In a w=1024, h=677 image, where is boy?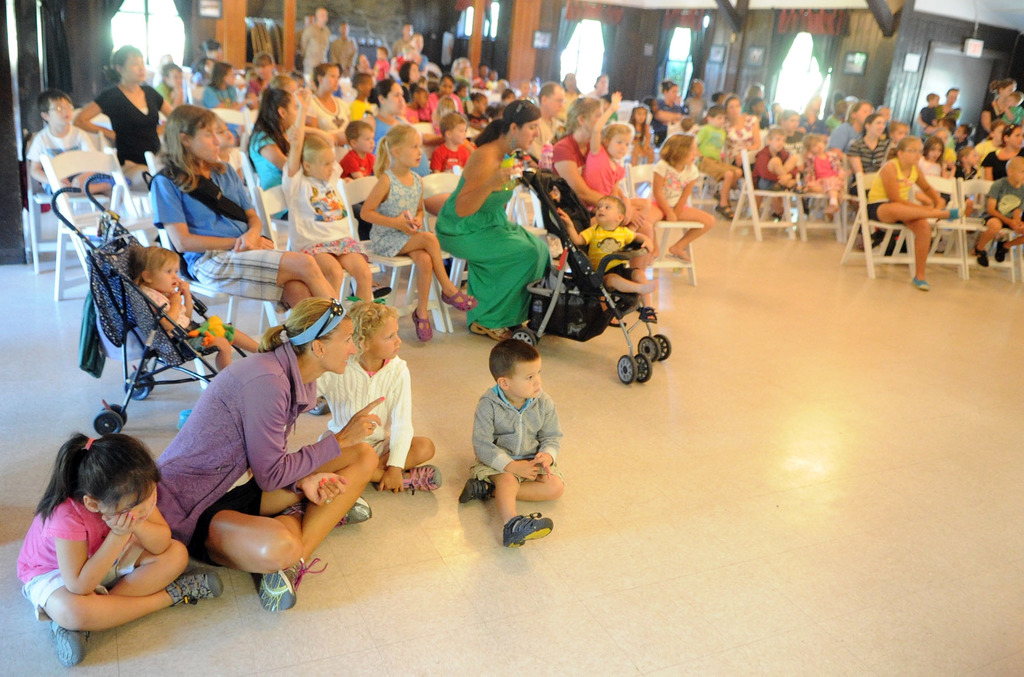
box(428, 113, 473, 172).
